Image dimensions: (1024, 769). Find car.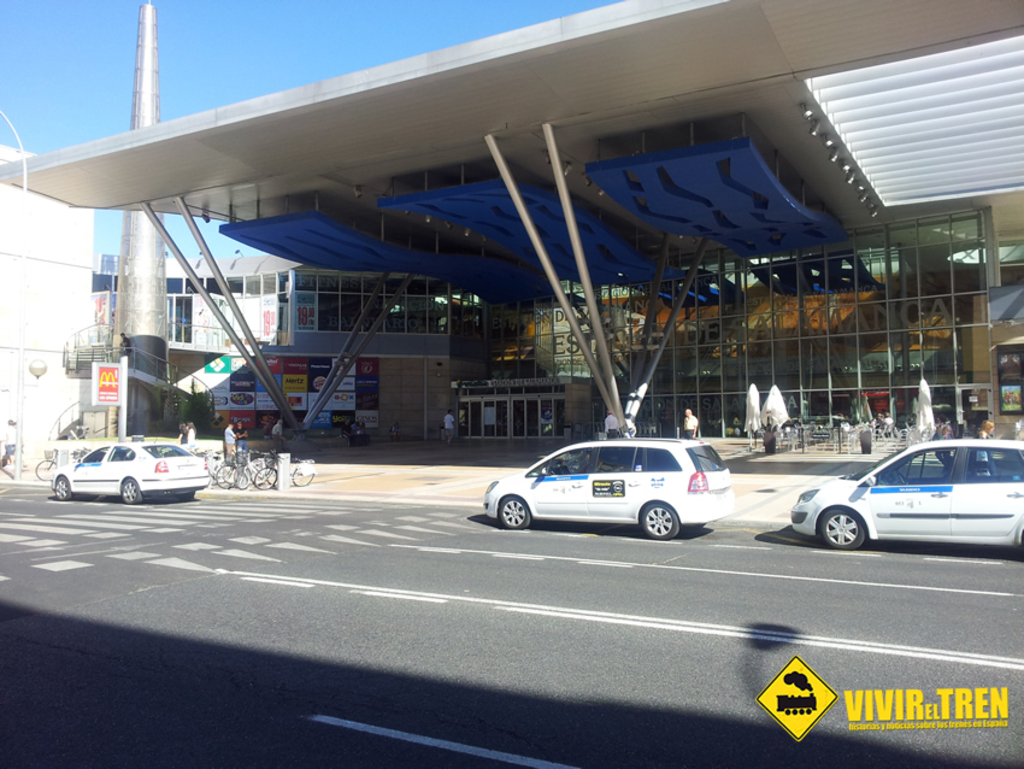
[left=784, top=433, right=1023, bottom=556].
